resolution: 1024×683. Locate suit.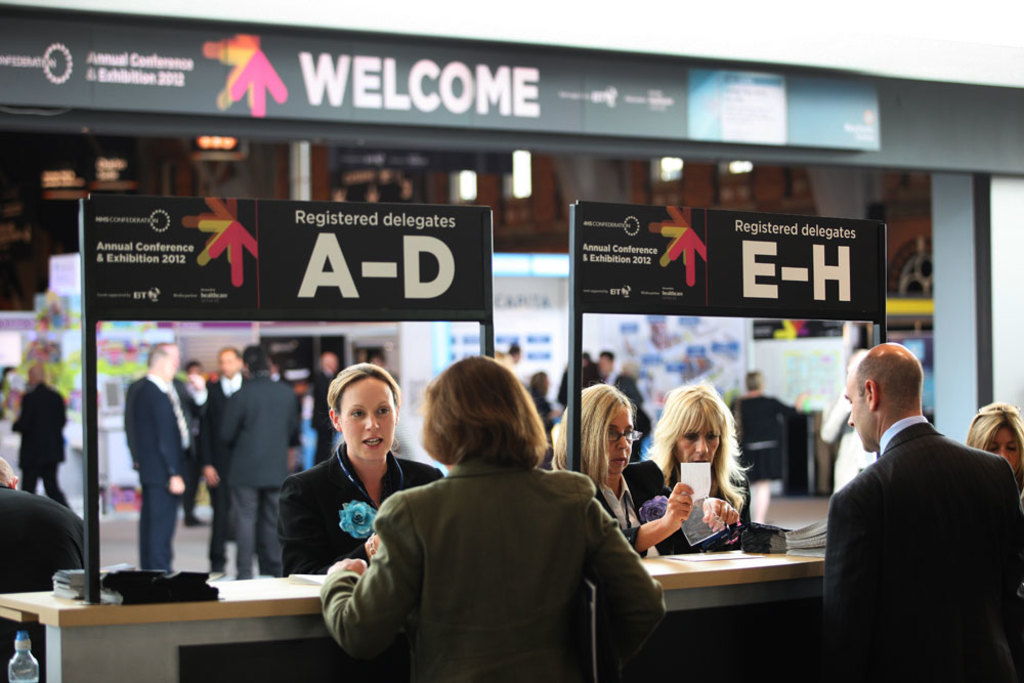
box=[596, 460, 689, 557].
